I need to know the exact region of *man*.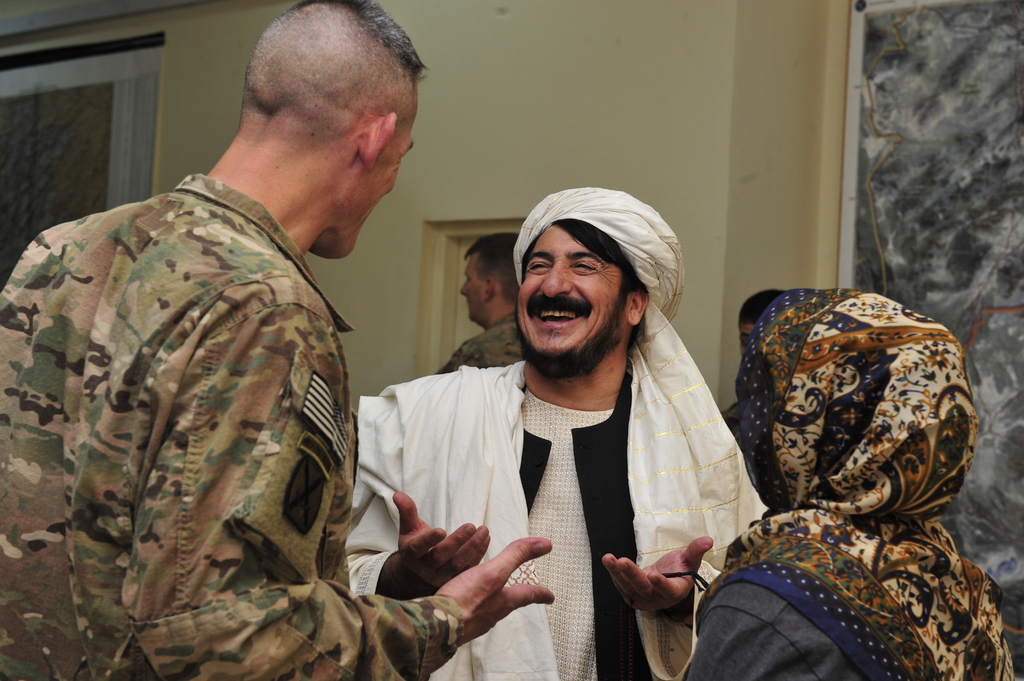
Region: <bbox>0, 0, 556, 680</bbox>.
